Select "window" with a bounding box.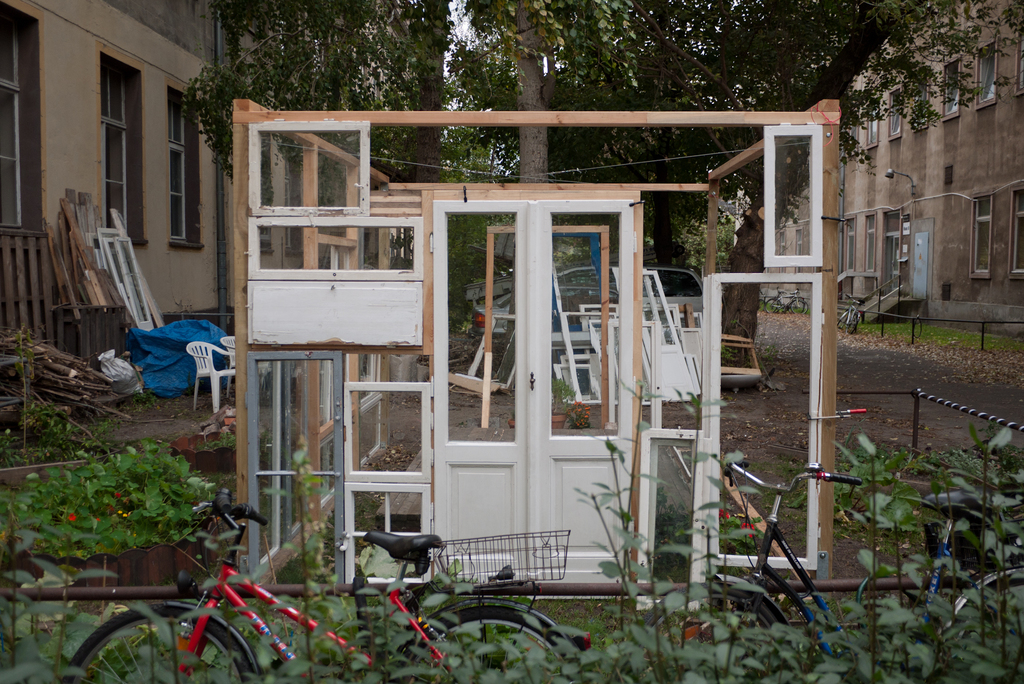
bbox=(848, 224, 853, 268).
